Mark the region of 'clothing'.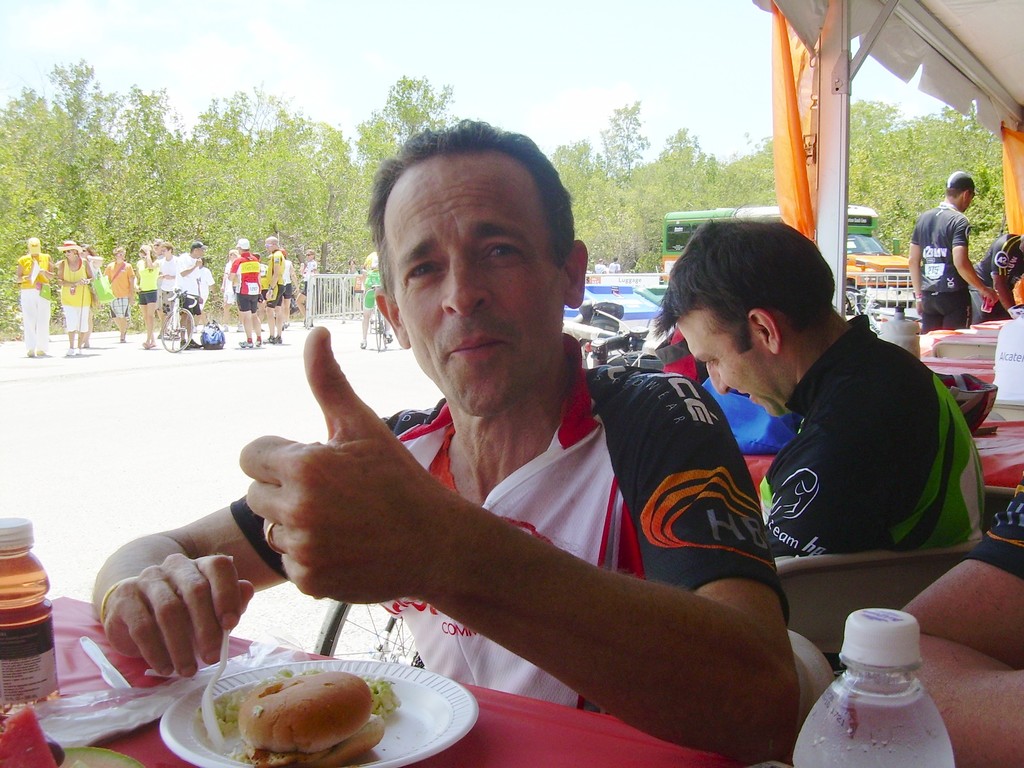
Region: 183,259,199,314.
